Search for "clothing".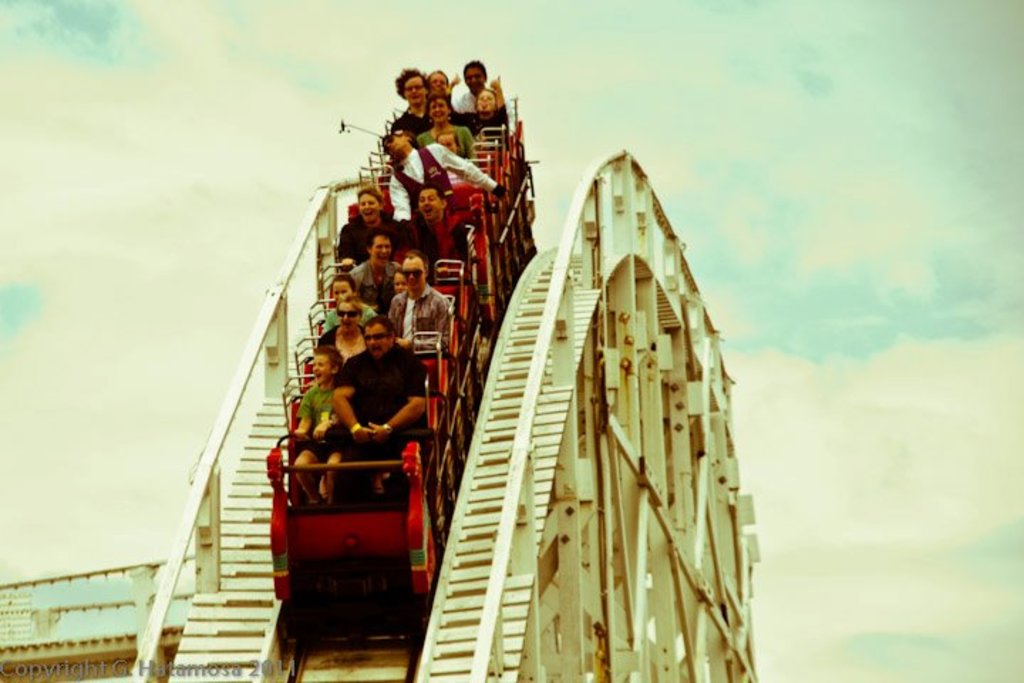
Found at [x1=309, y1=332, x2=427, y2=501].
